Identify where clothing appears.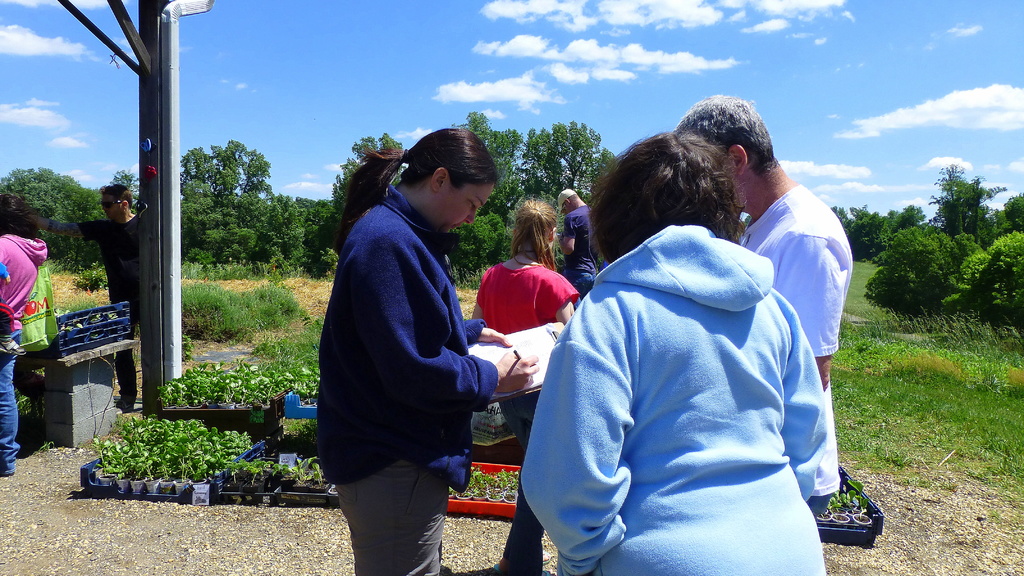
Appears at detection(311, 192, 484, 575).
